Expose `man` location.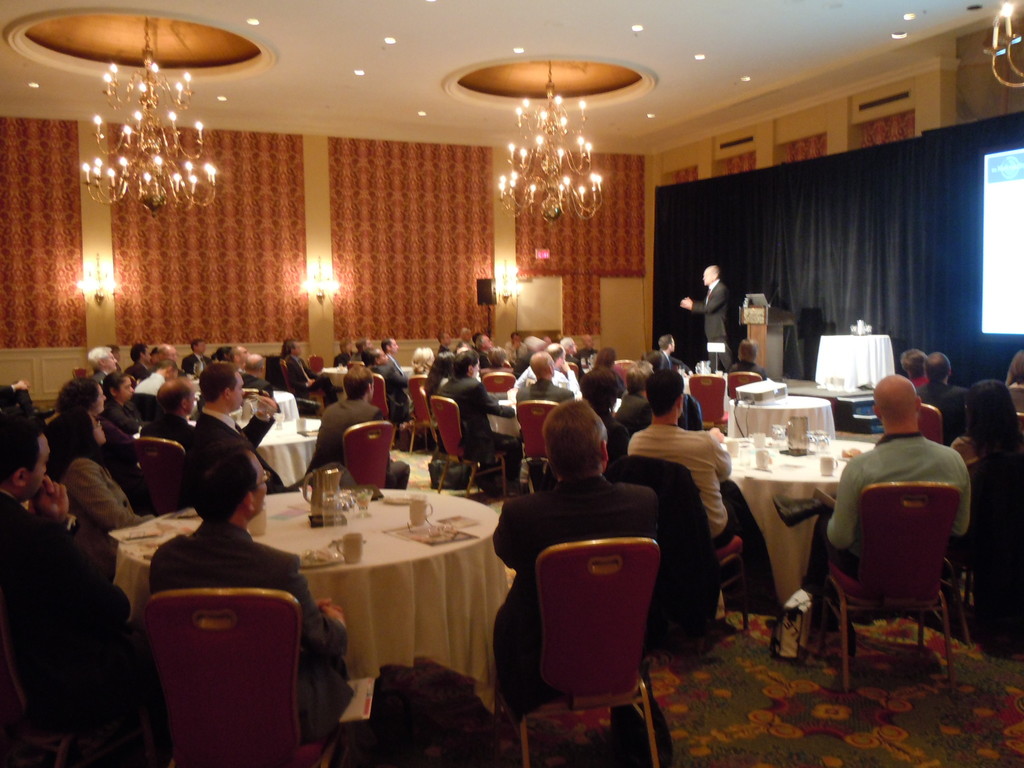
Exposed at region(356, 339, 386, 375).
